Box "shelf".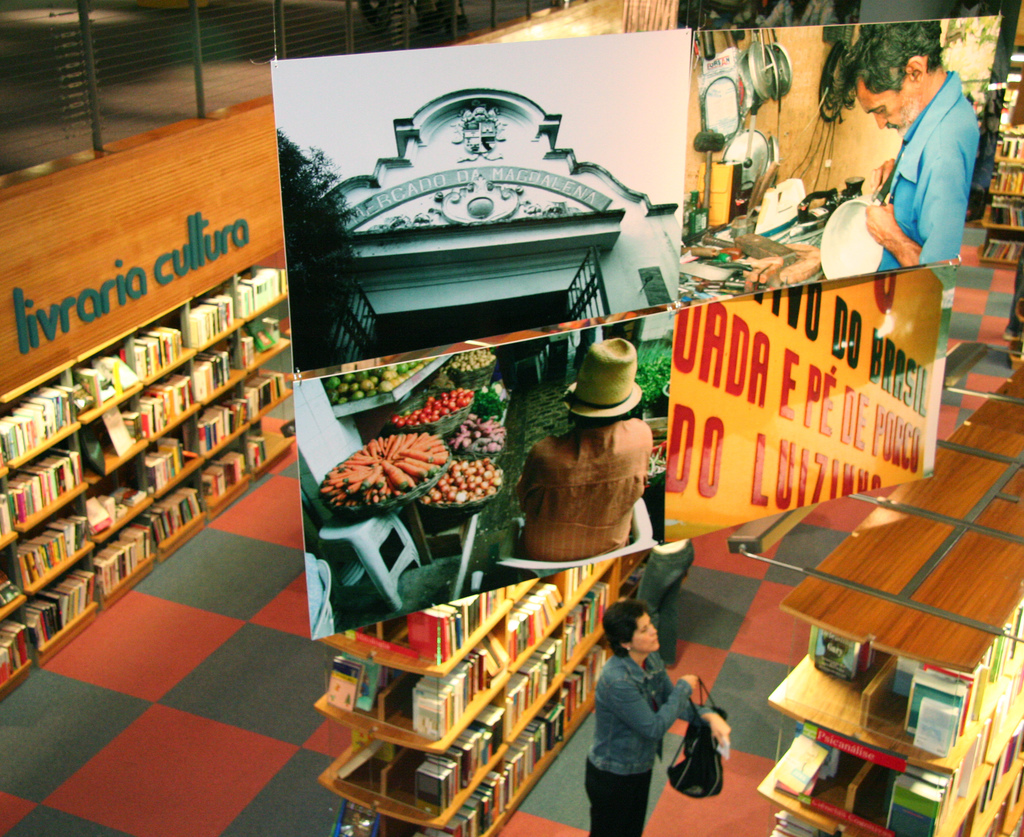
763/362/1023/836.
